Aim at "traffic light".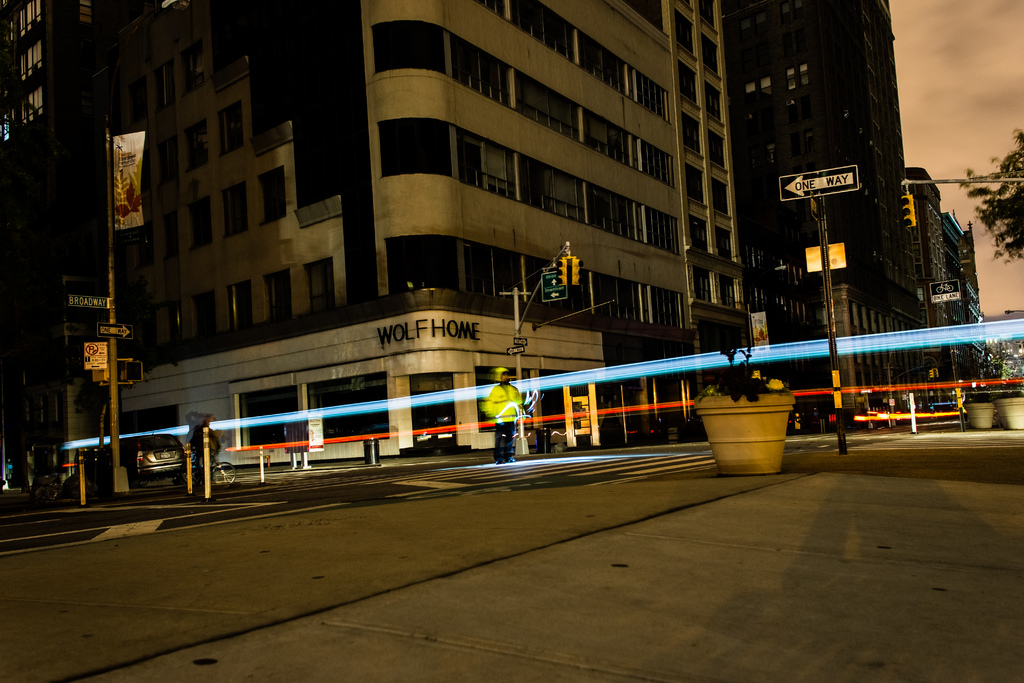
Aimed at 936 366 938 380.
